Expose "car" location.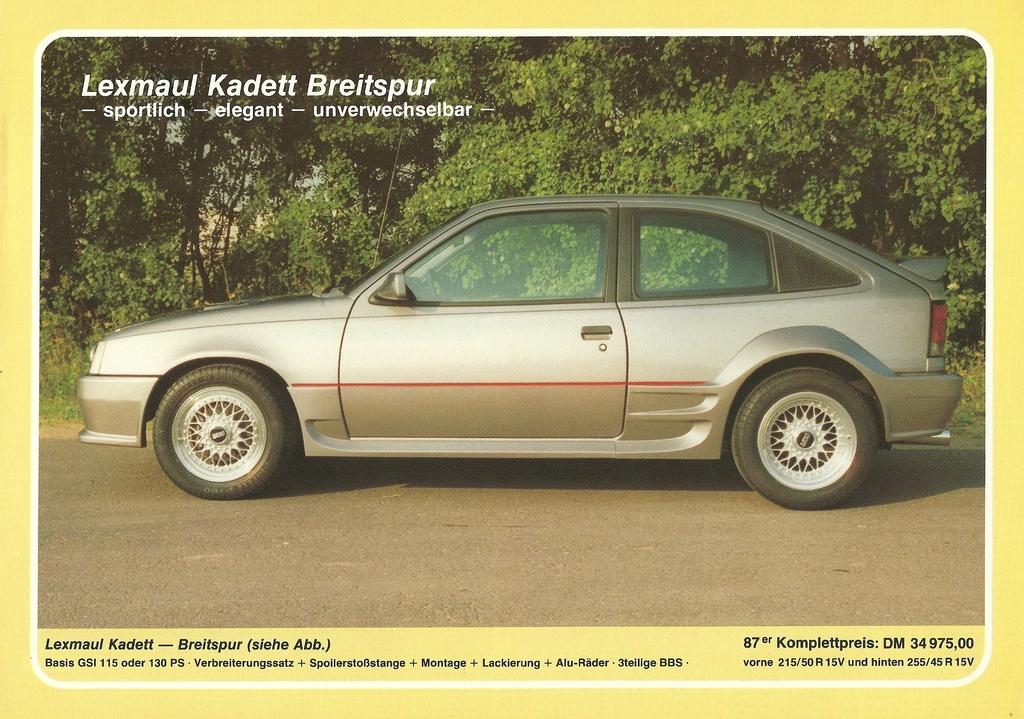
Exposed at (left=75, top=190, right=964, bottom=500).
